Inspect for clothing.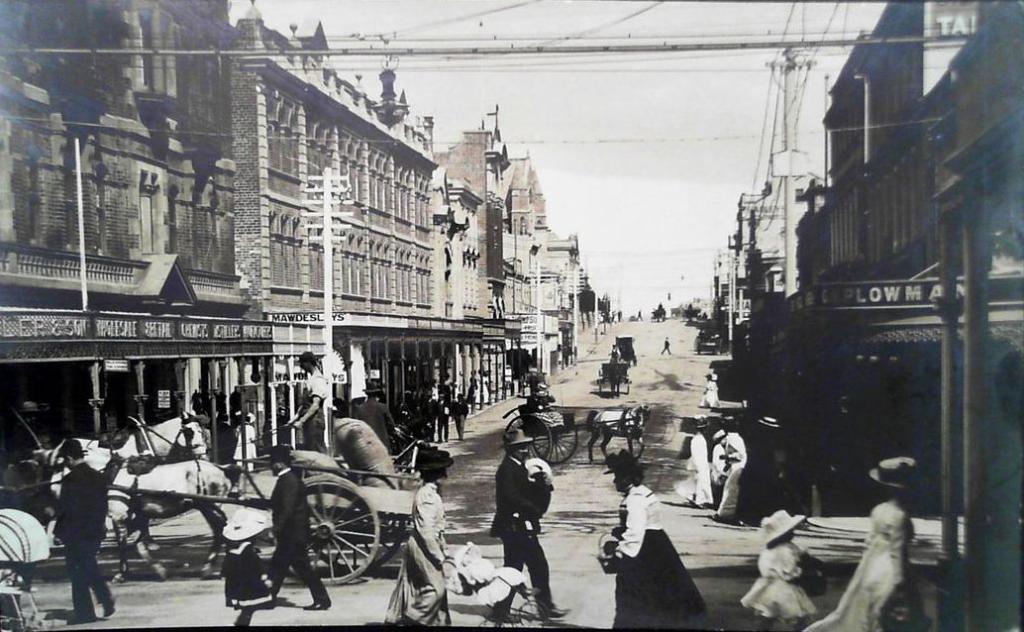
Inspection: [357, 395, 397, 469].
